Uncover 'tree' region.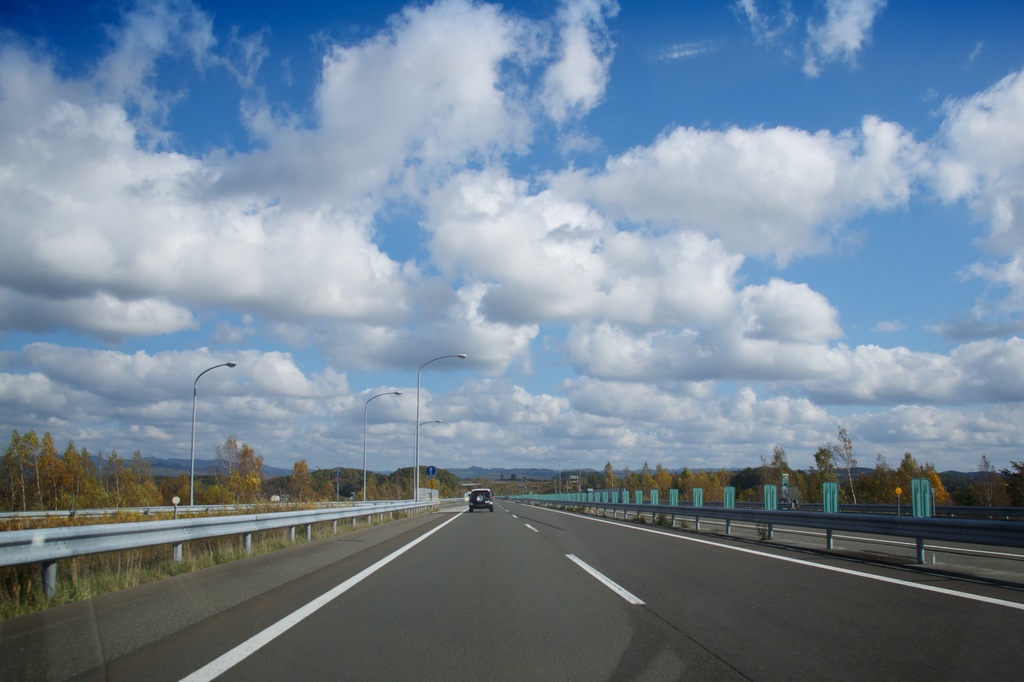
Uncovered: select_region(60, 442, 114, 578).
